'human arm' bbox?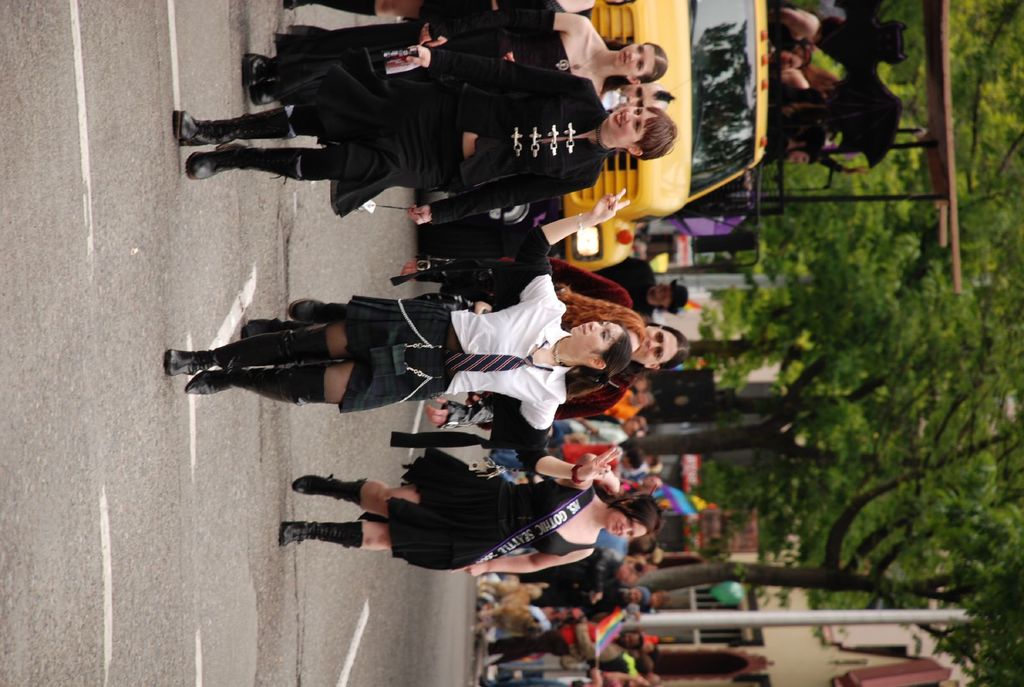
588, 585, 614, 624
